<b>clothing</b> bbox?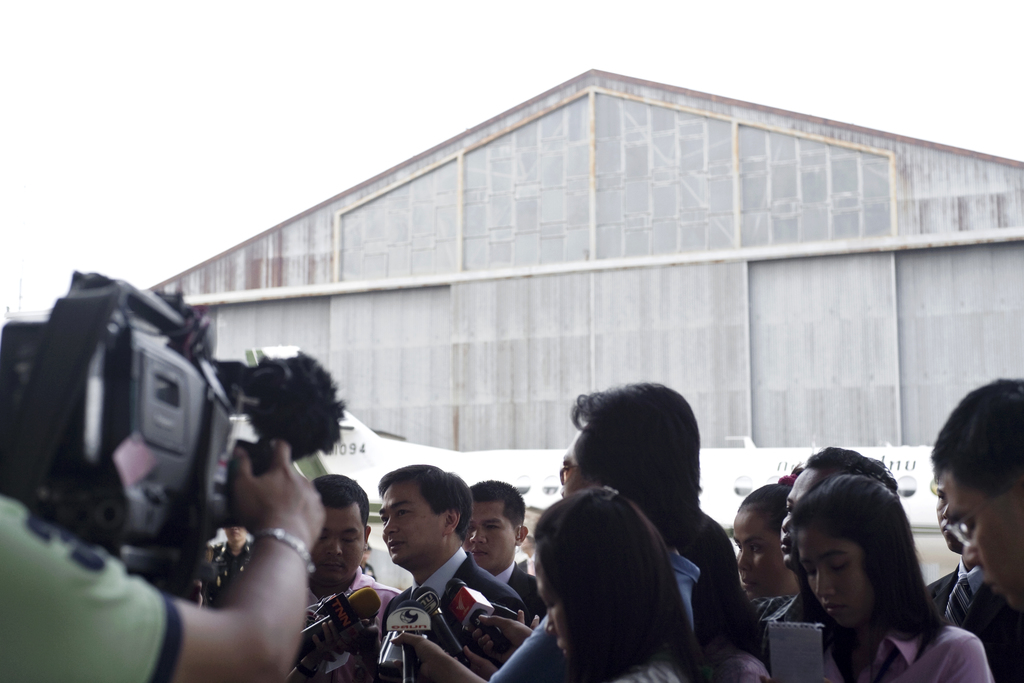
BBox(821, 608, 992, 682)
